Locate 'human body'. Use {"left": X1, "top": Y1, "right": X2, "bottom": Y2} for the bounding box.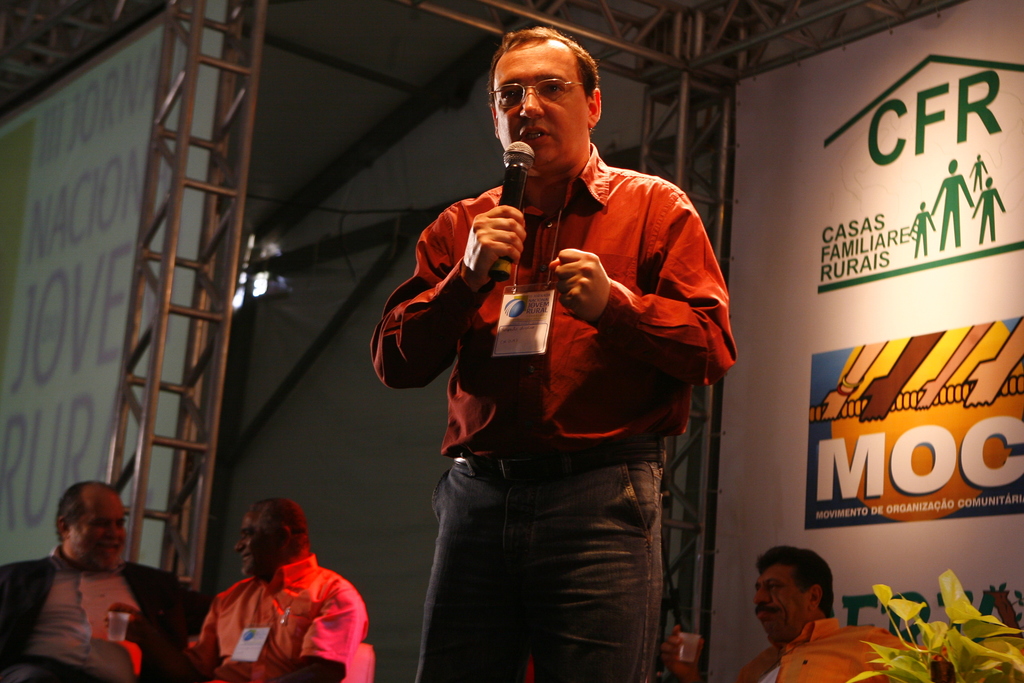
{"left": 908, "top": 200, "right": 940, "bottom": 258}.
